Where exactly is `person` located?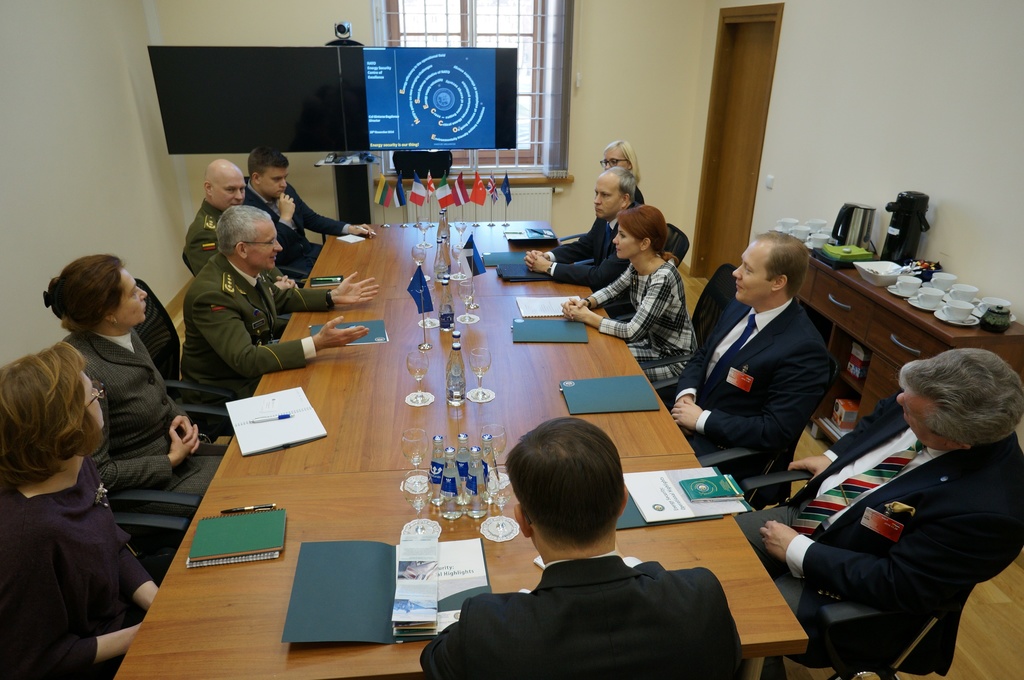
Its bounding box is {"x1": 187, "y1": 152, "x2": 297, "y2": 289}.
